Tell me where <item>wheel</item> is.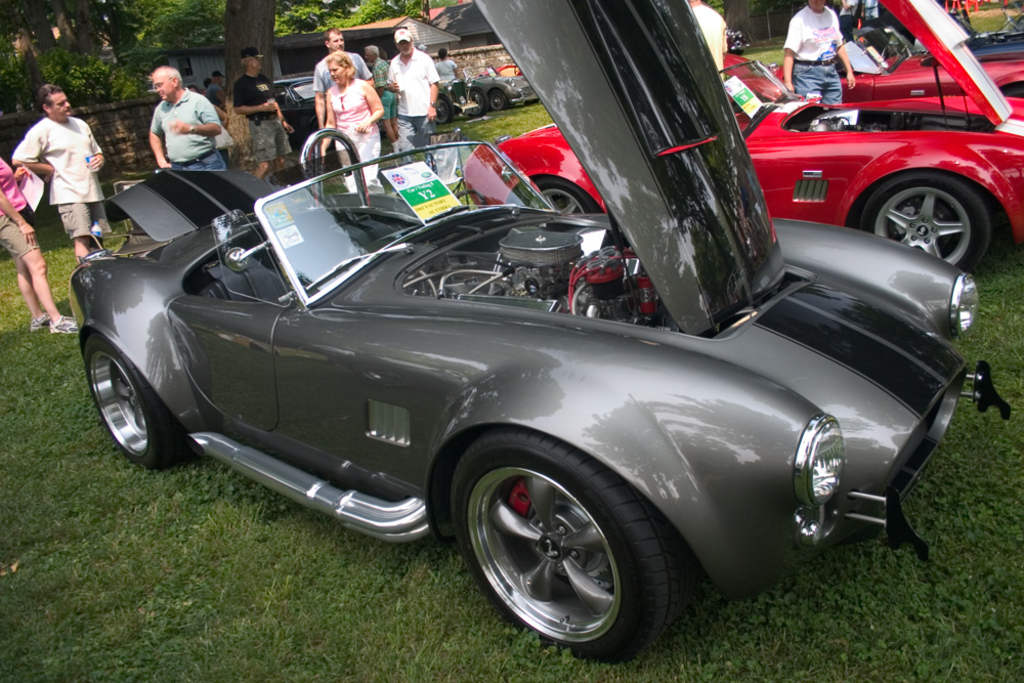
<item>wheel</item> is at detection(469, 87, 487, 119).
